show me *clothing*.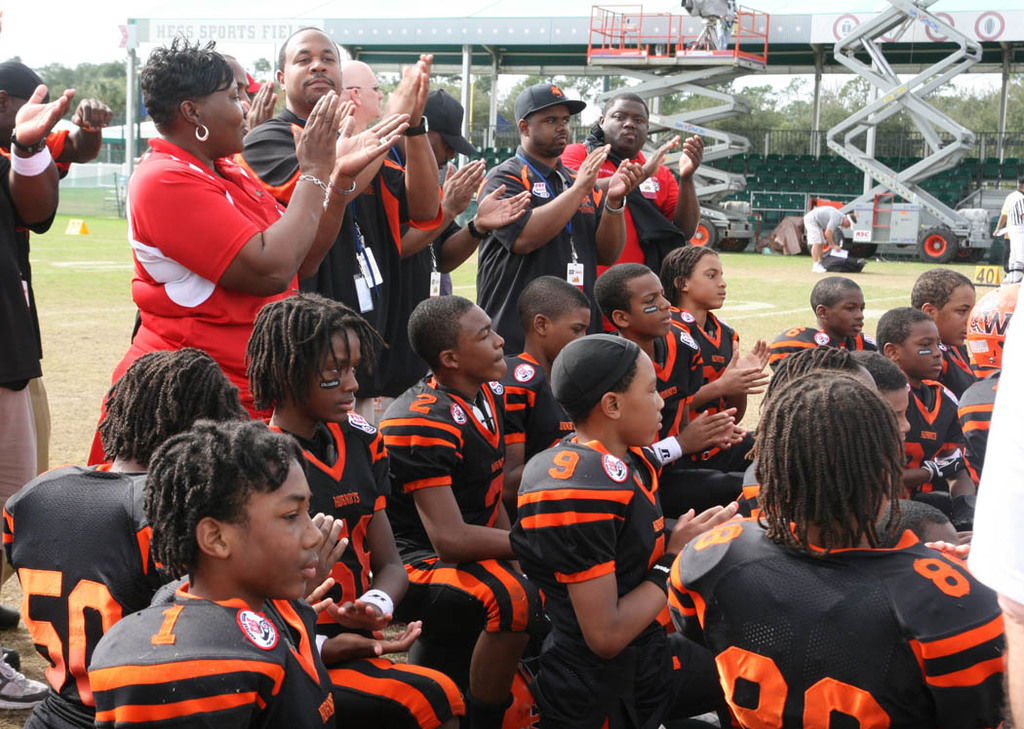
*clothing* is here: rect(78, 570, 351, 712).
